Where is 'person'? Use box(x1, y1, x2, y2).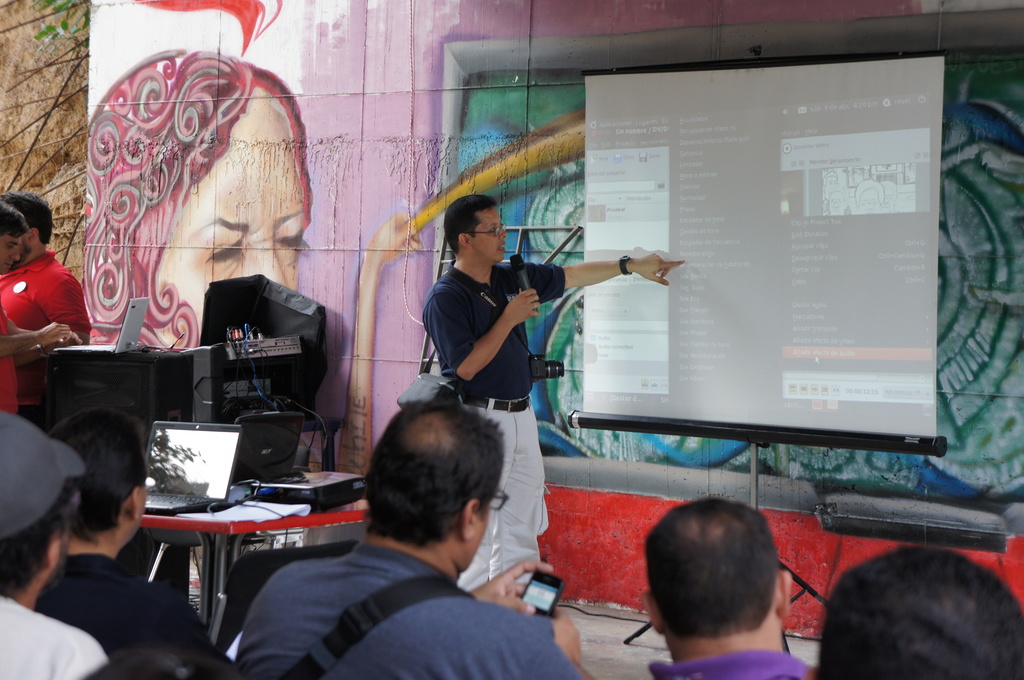
box(643, 492, 817, 679).
